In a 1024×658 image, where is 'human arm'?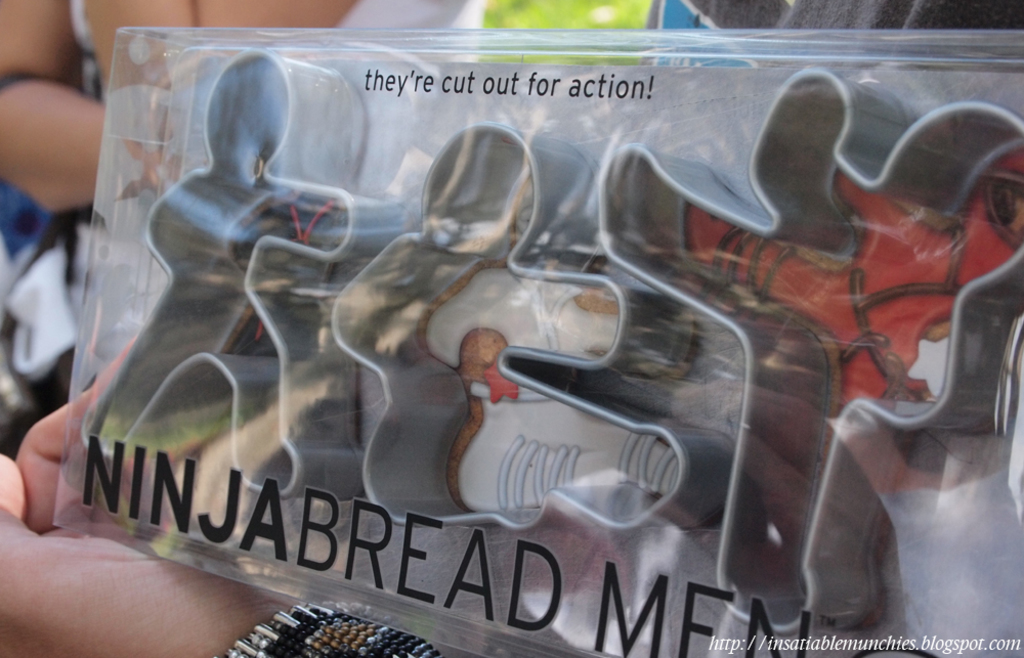
detection(0, 0, 98, 227).
